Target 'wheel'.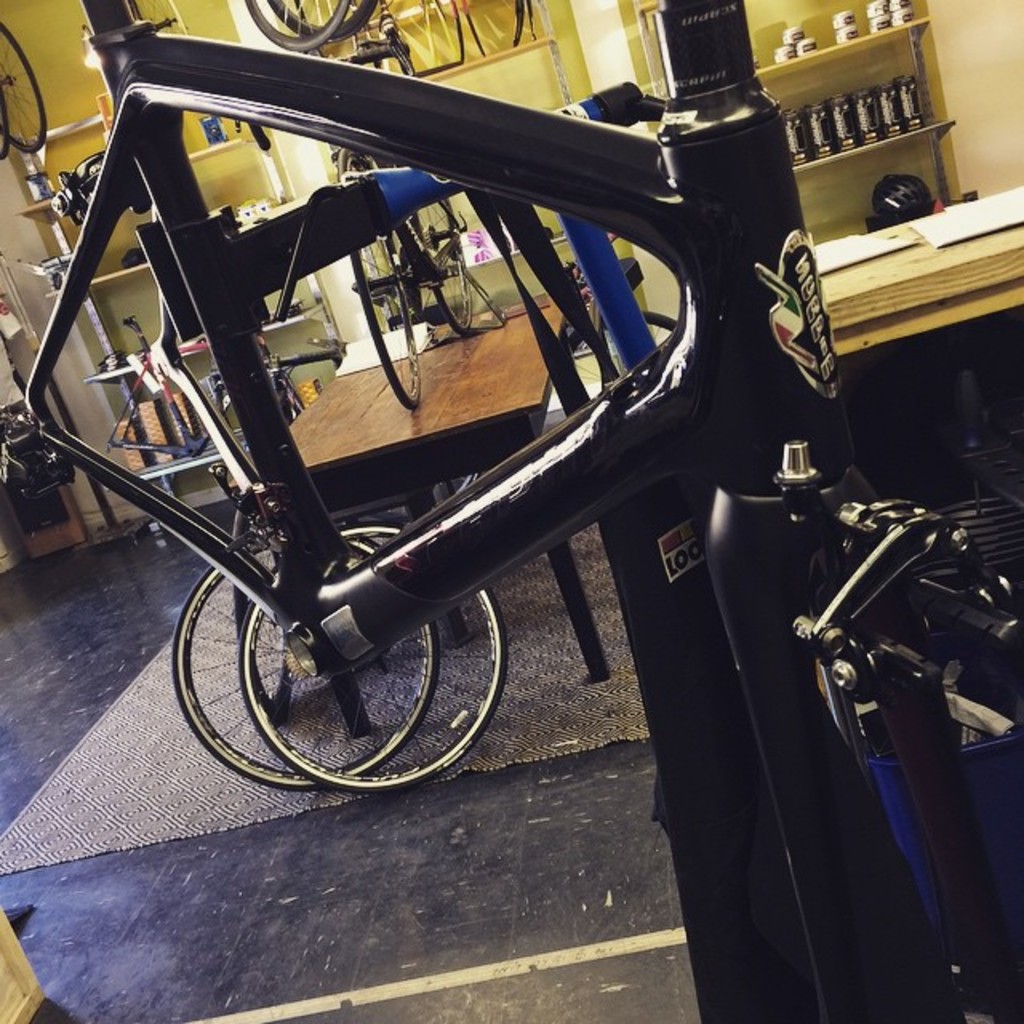
Target region: locate(274, 366, 309, 418).
